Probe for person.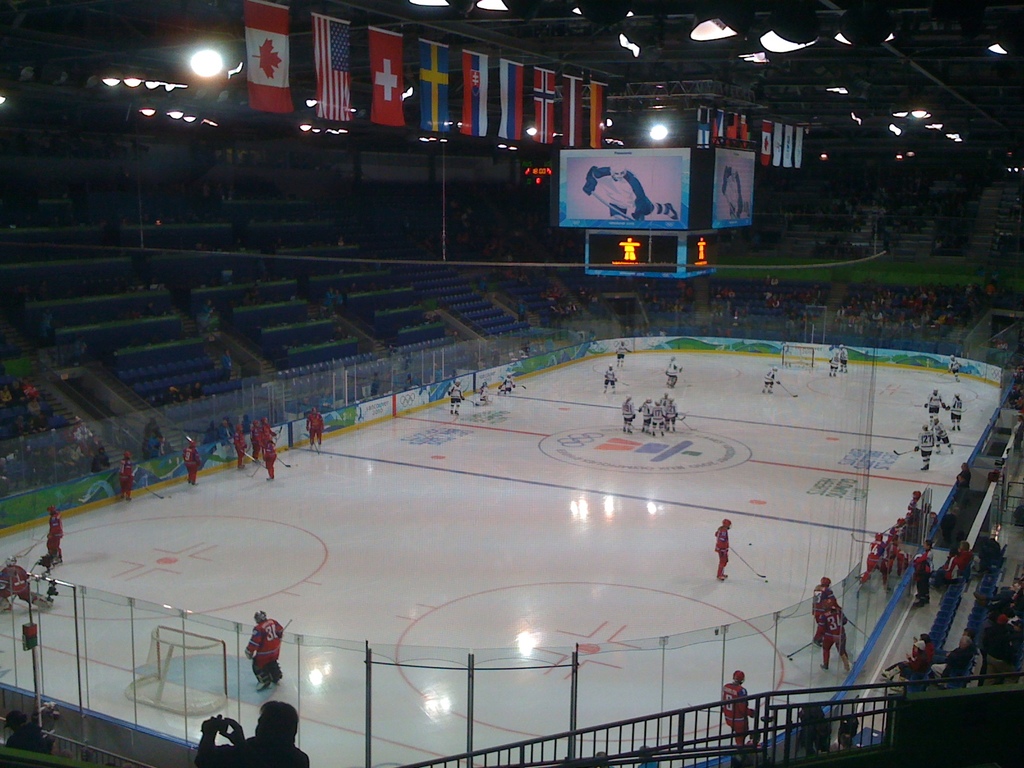
Probe result: <region>879, 634, 937, 682</region>.
